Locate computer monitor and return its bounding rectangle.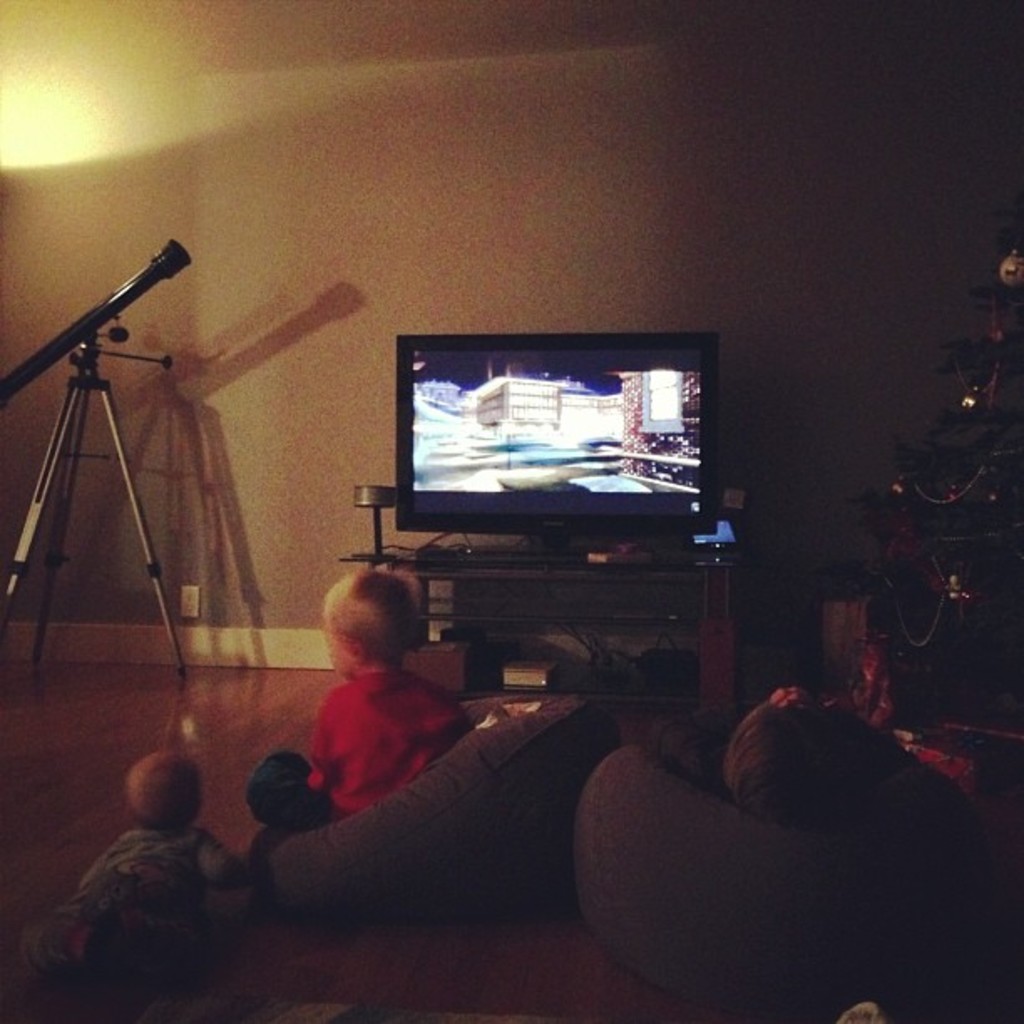
(395, 346, 750, 592).
